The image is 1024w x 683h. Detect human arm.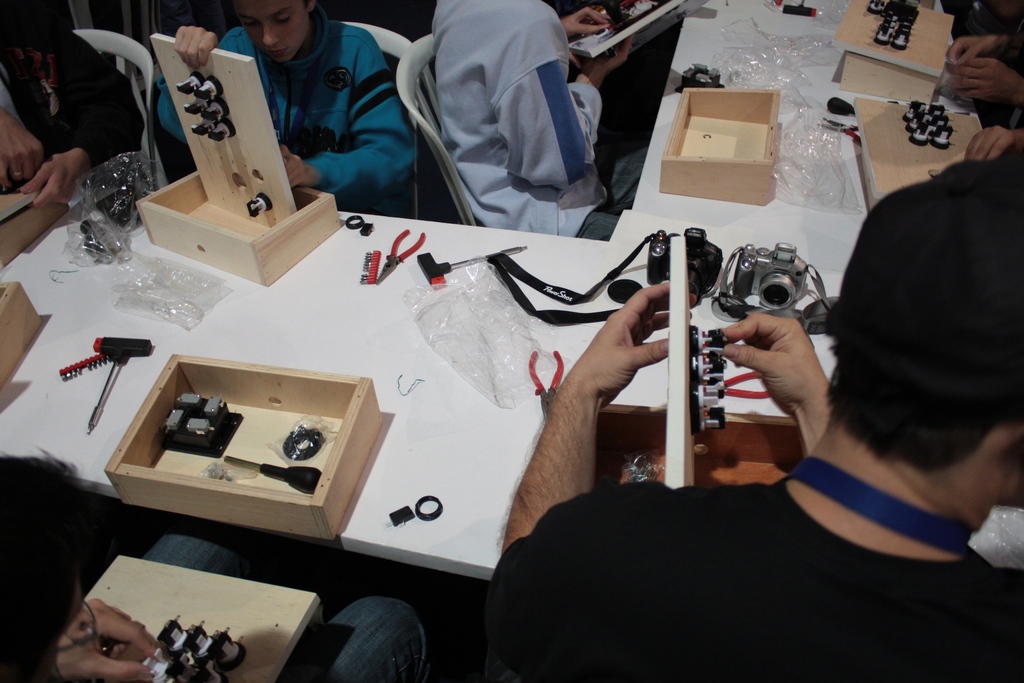
Detection: <region>951, 29, 1007, 55</region>.
